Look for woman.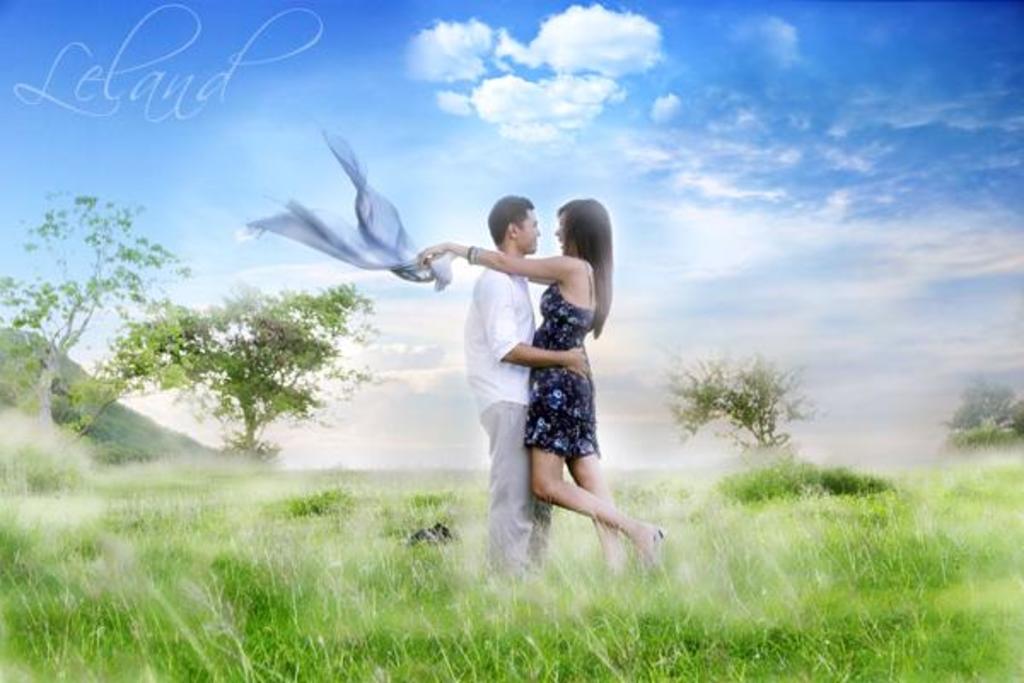
Found: <box>420,196,666,560</box>.
